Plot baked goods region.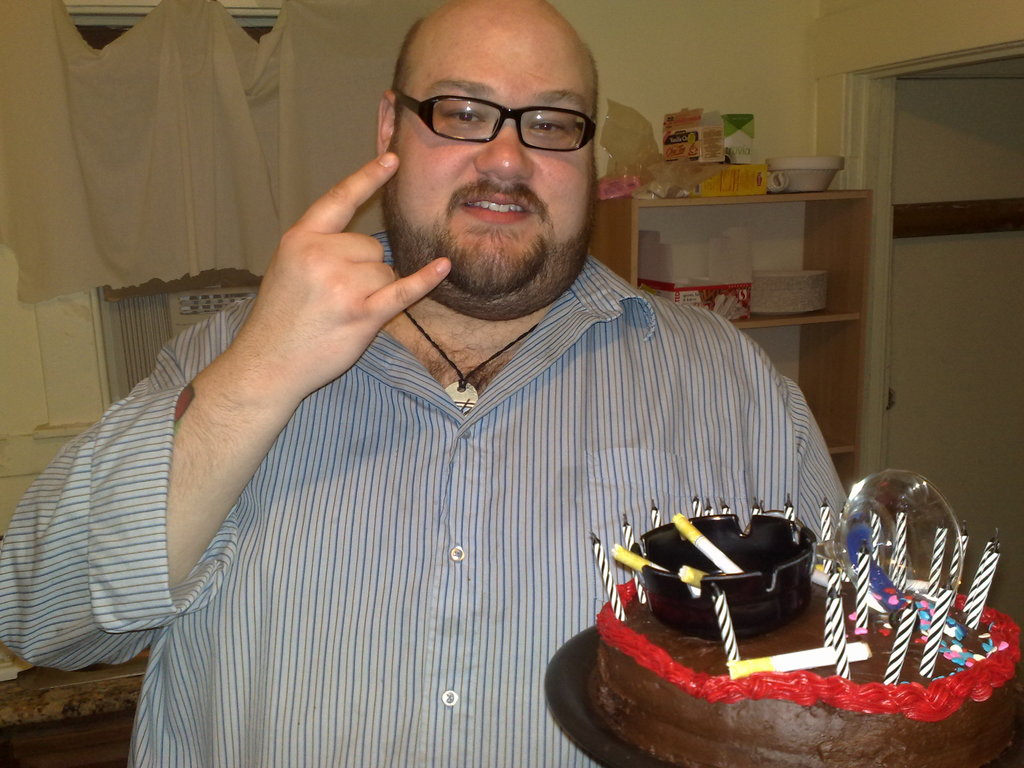
Plotted at <region>583, 502, 1023, 742</region>.
